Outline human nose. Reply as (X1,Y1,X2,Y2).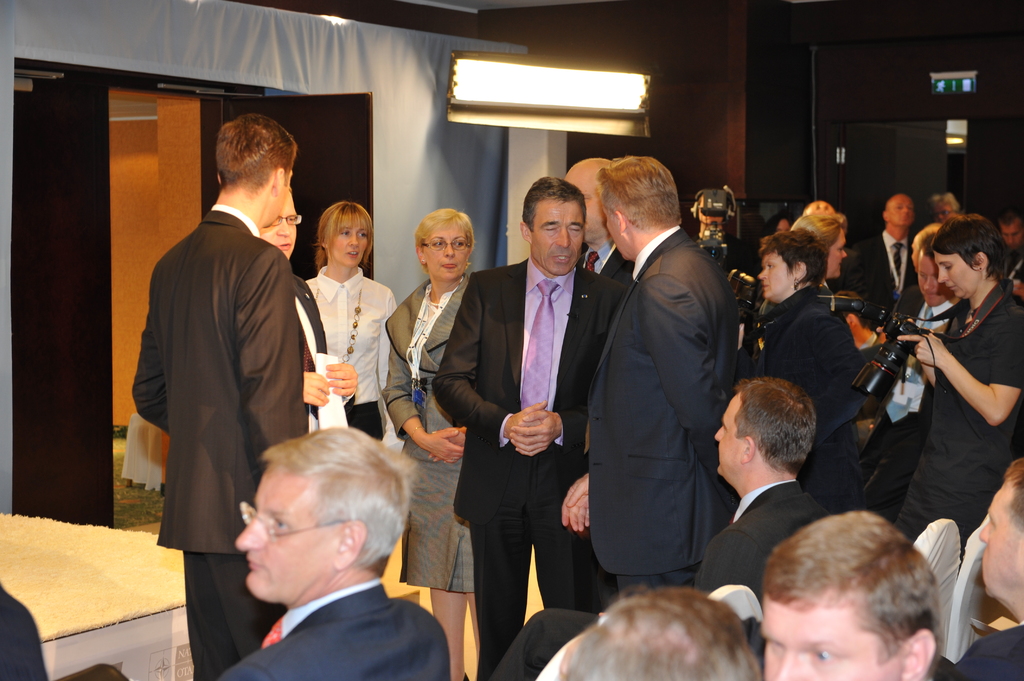
(772,658,800,680).
